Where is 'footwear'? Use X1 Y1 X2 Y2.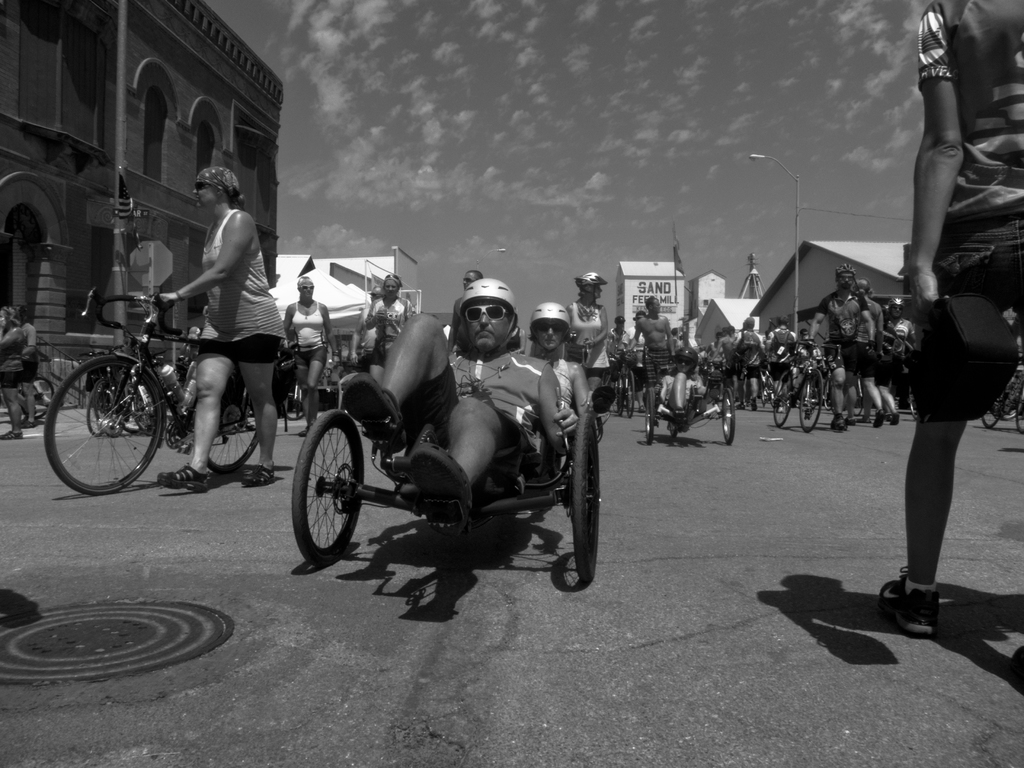
890 412 902 426.
